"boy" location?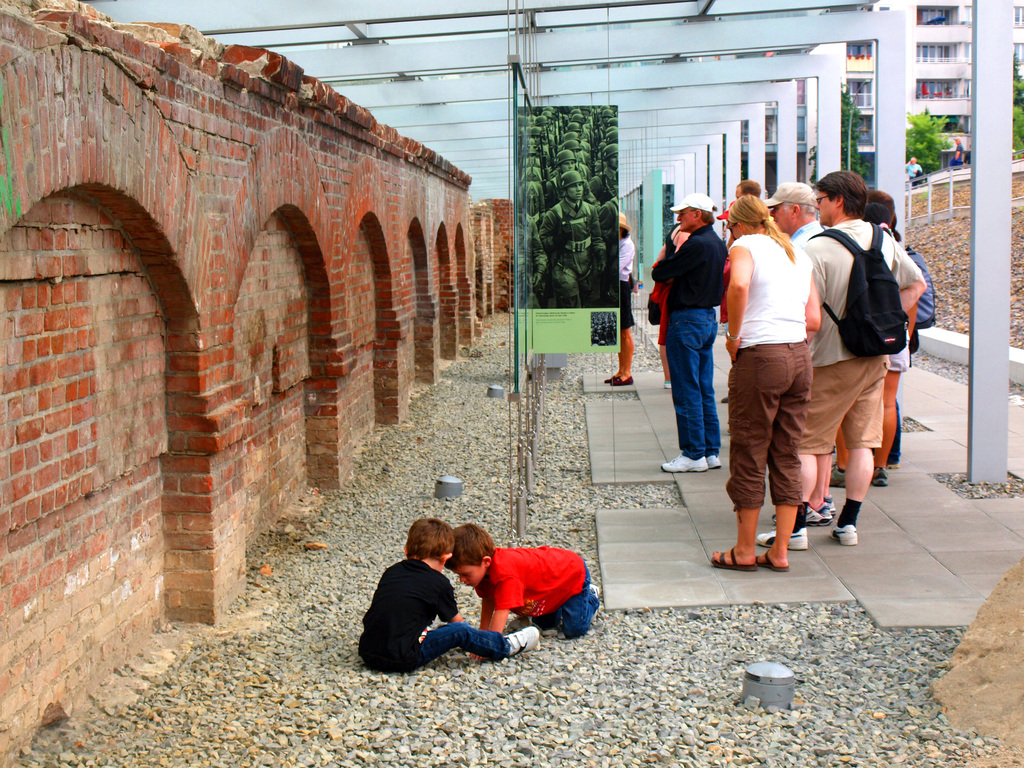
[x1=344, y1=525, x2=508, y2=671]
